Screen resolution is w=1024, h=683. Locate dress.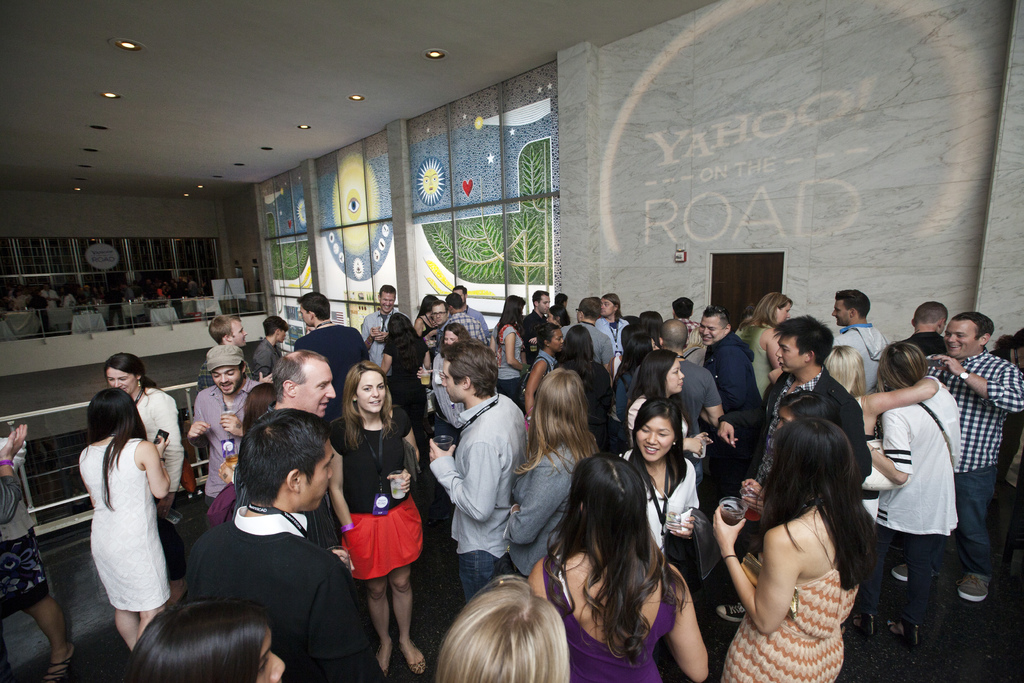
492 318 525 409.
